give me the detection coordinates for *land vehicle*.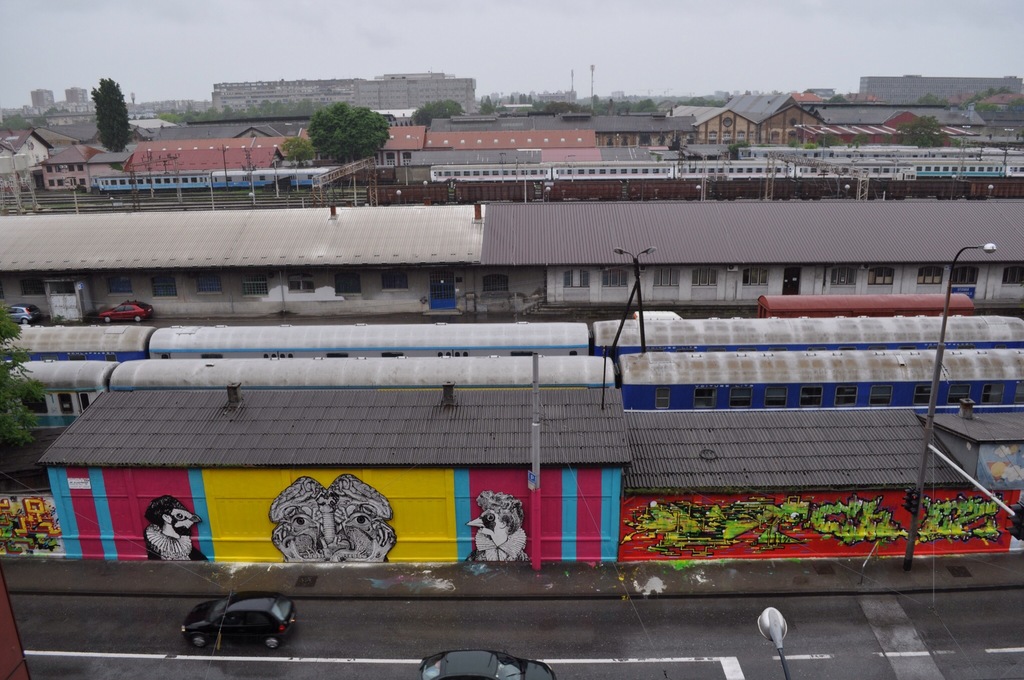
bbox(419, 646, 555, 679).
